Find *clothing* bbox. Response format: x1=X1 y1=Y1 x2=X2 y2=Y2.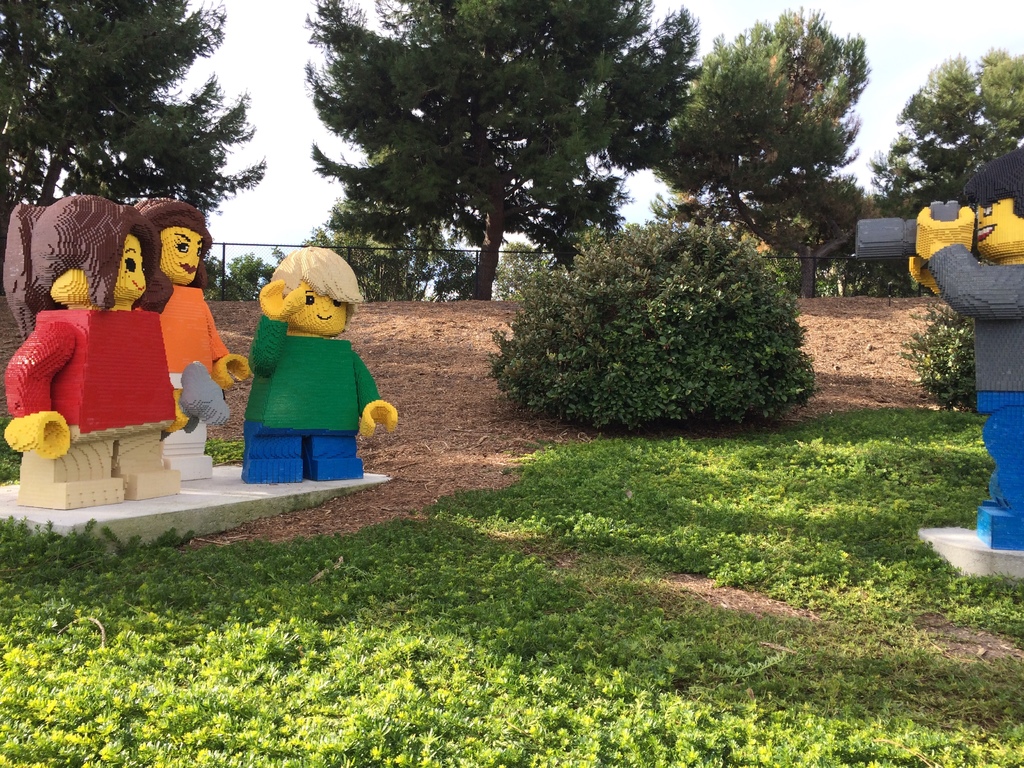
x1=0 y1=308 x2=175 y2=436.
